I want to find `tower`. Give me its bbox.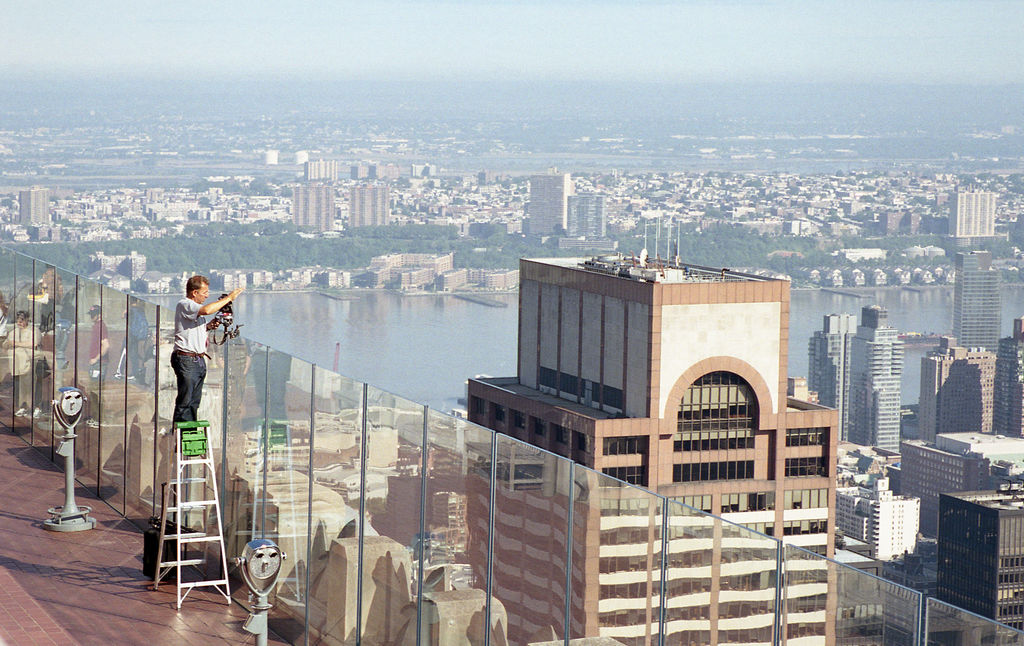
l=932, t=344, r=996, b=439.
